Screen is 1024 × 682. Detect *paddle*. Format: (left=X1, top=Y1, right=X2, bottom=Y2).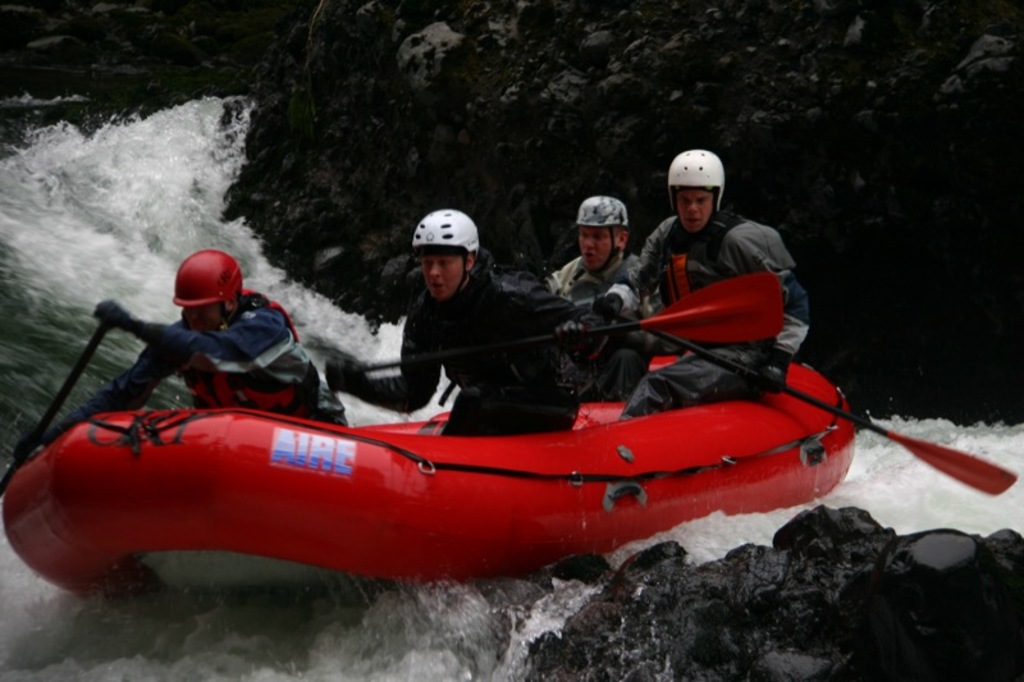
(left=0, top=313, right=111, bottom=496).
